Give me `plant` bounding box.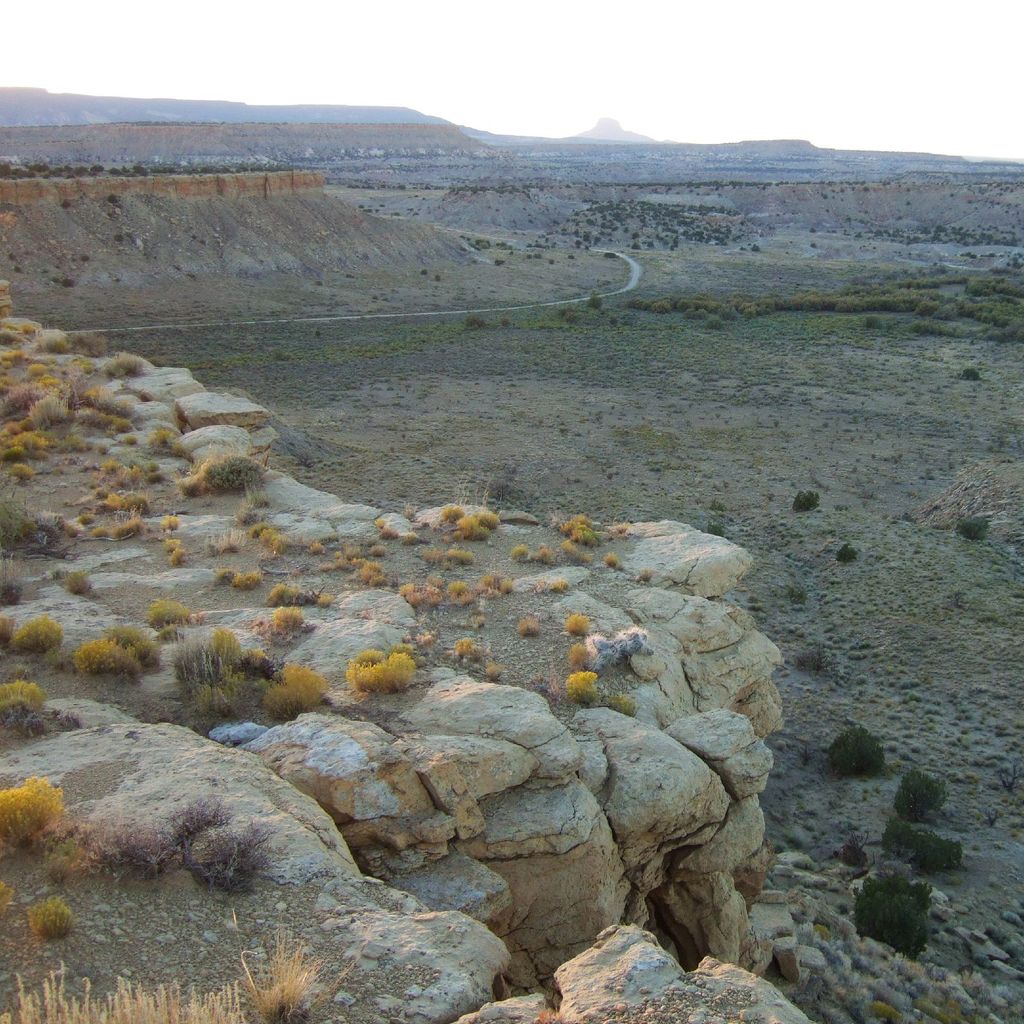
[0,614,69,668].
